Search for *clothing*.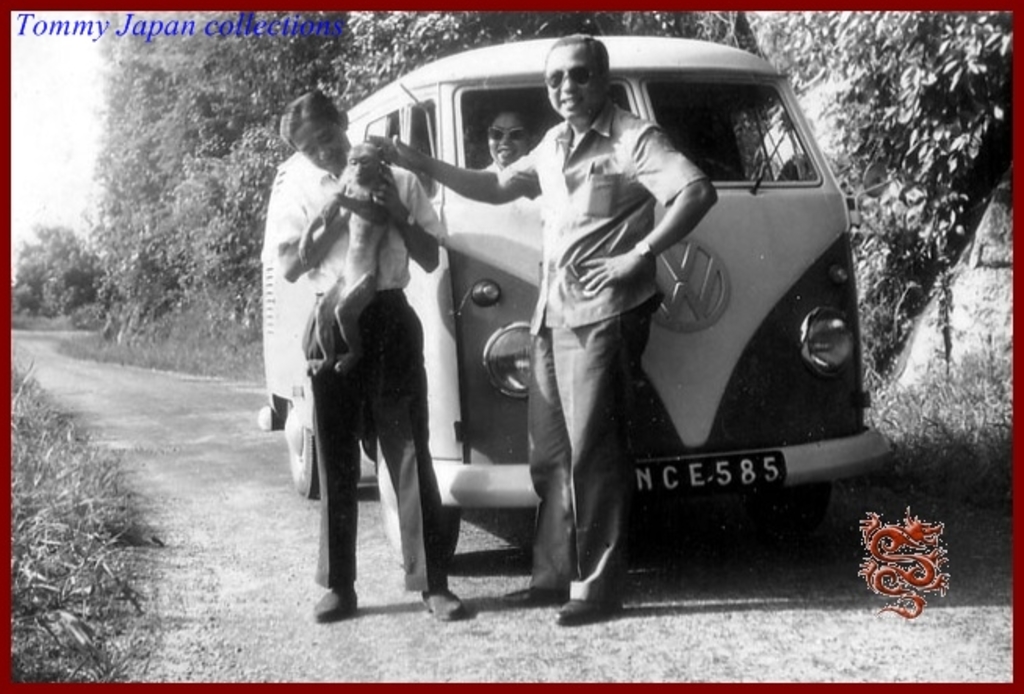
Found at l=503, t=96, r=703, b=605.
